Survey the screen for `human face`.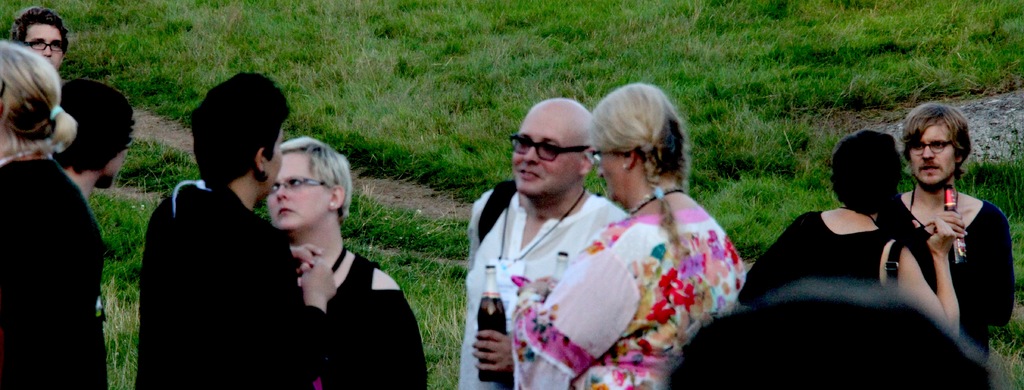
Survey found: rect(264, 127, 284, 198).
